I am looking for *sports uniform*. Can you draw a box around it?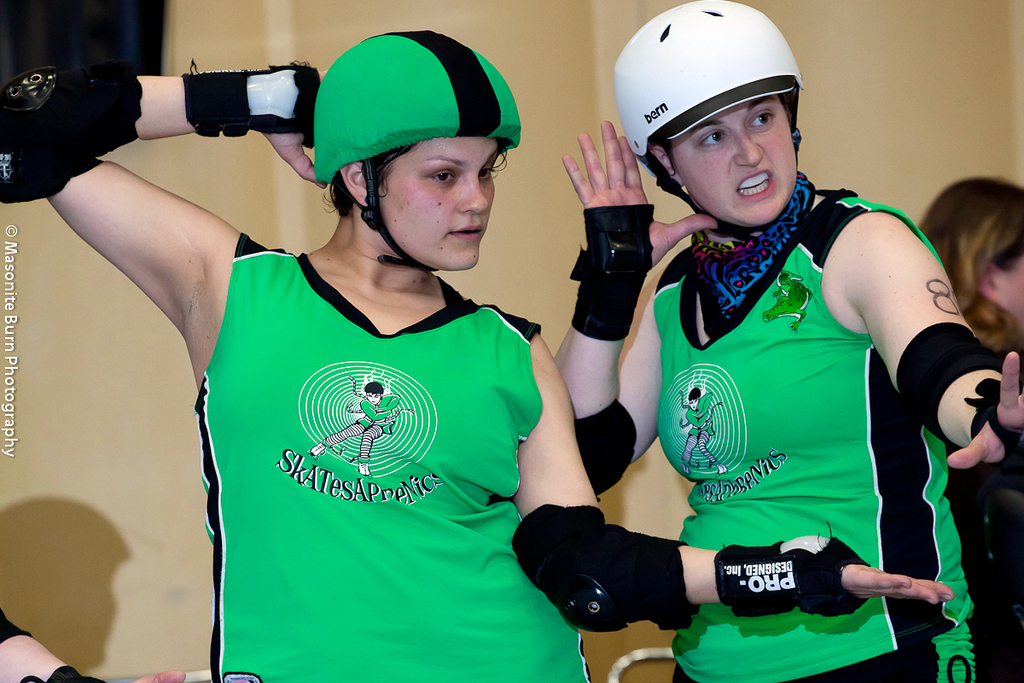
Sure, the bounding box is select_region(0, 29, 873, 682).
